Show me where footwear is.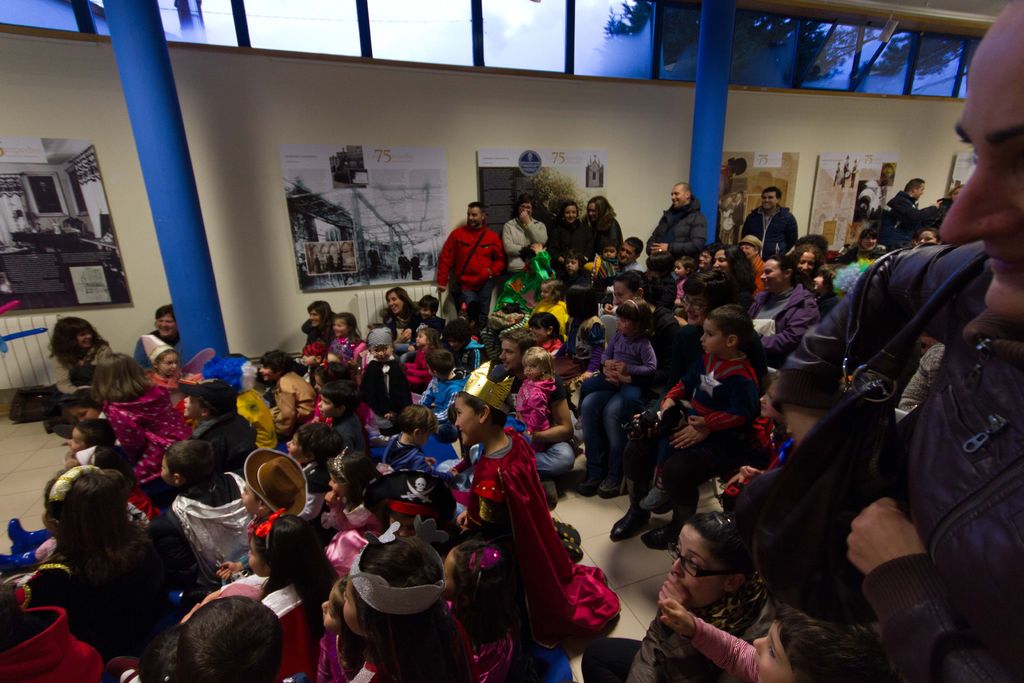
footwear is at l=599, t=470, r=628, b=503.
